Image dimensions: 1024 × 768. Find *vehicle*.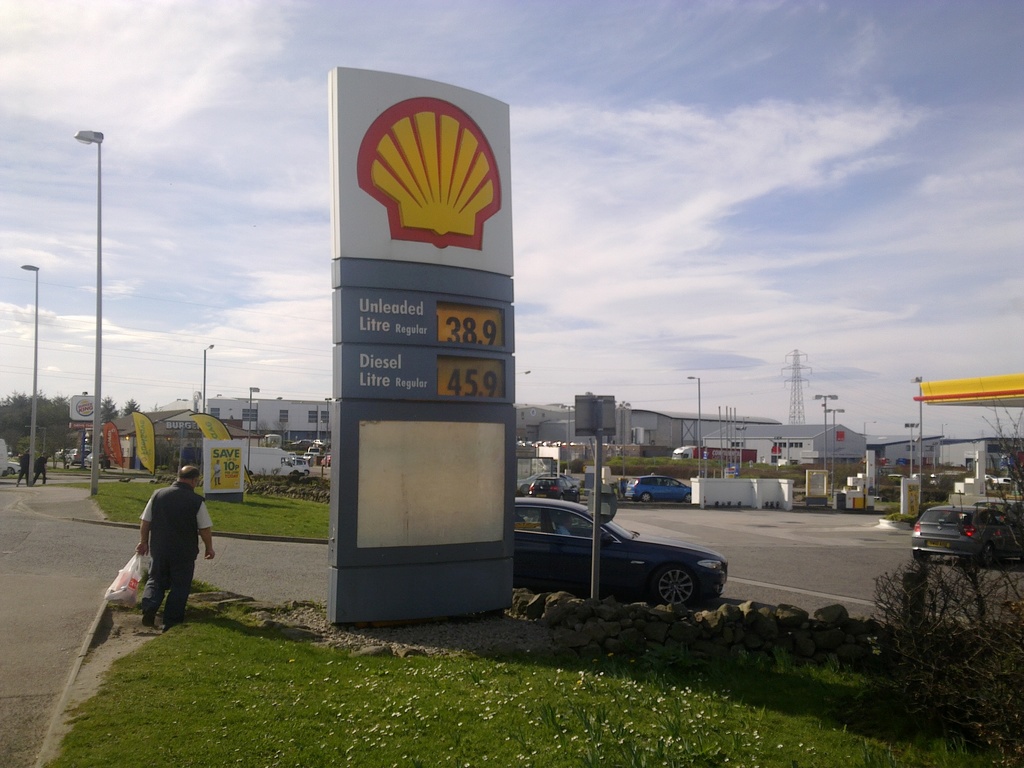
box=[280, 455, 310, 477].
